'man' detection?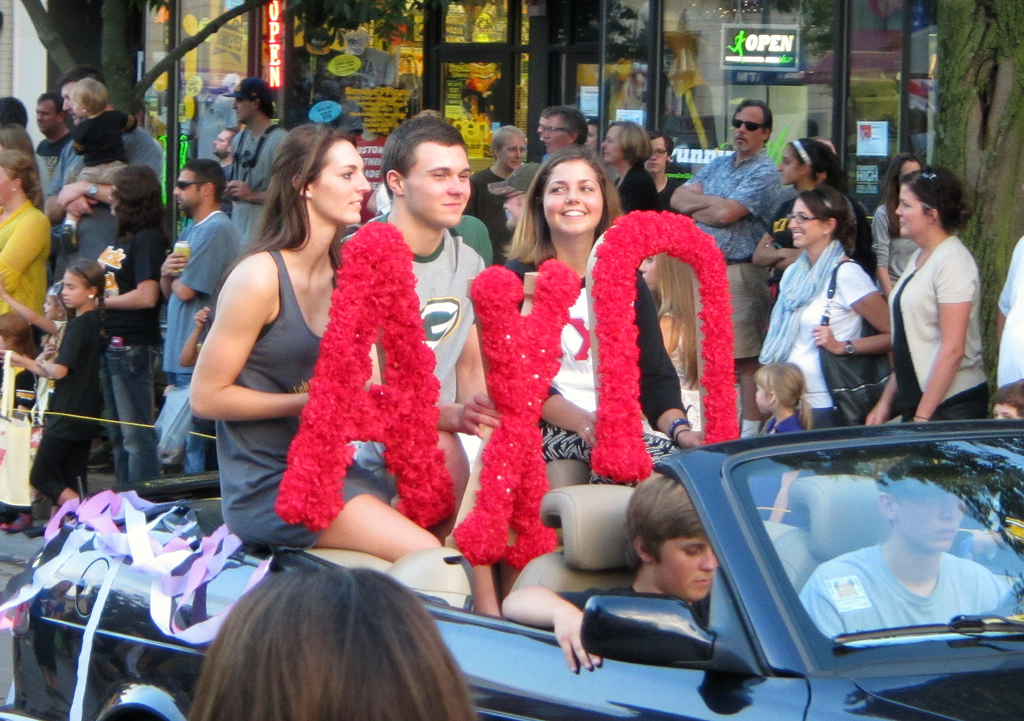
x1=30 y1=95 x2=75 y2=194
